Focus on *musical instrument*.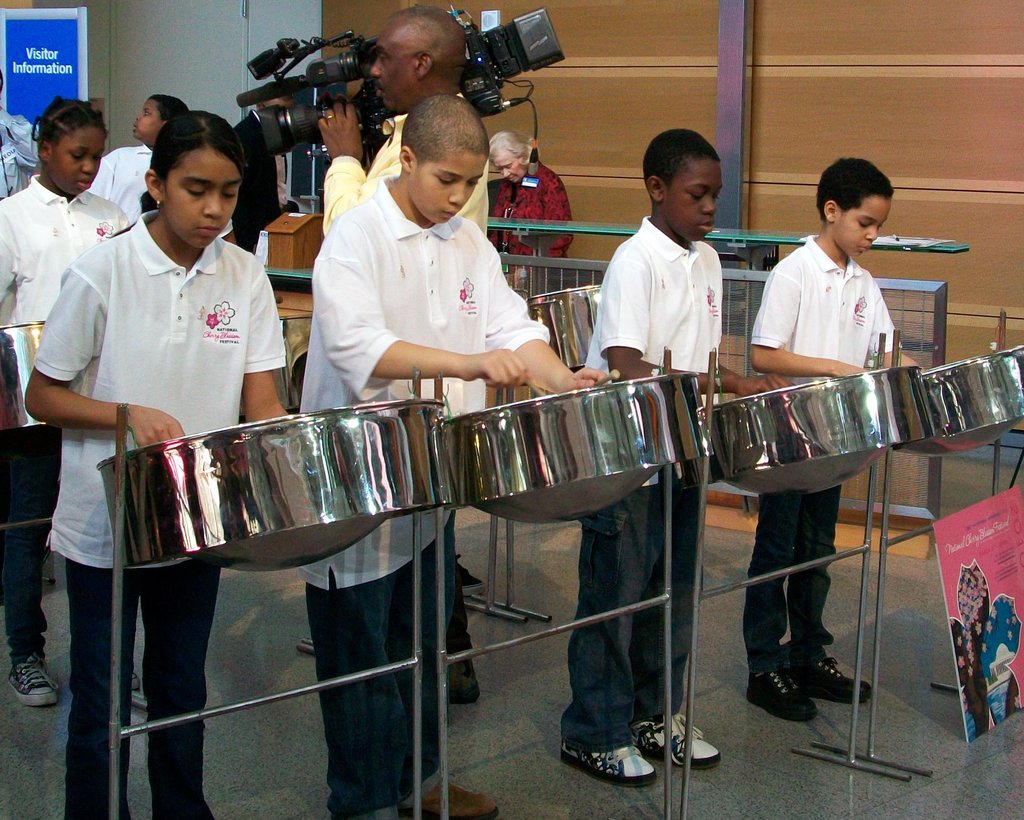
Focused at [95,386,458,586].
